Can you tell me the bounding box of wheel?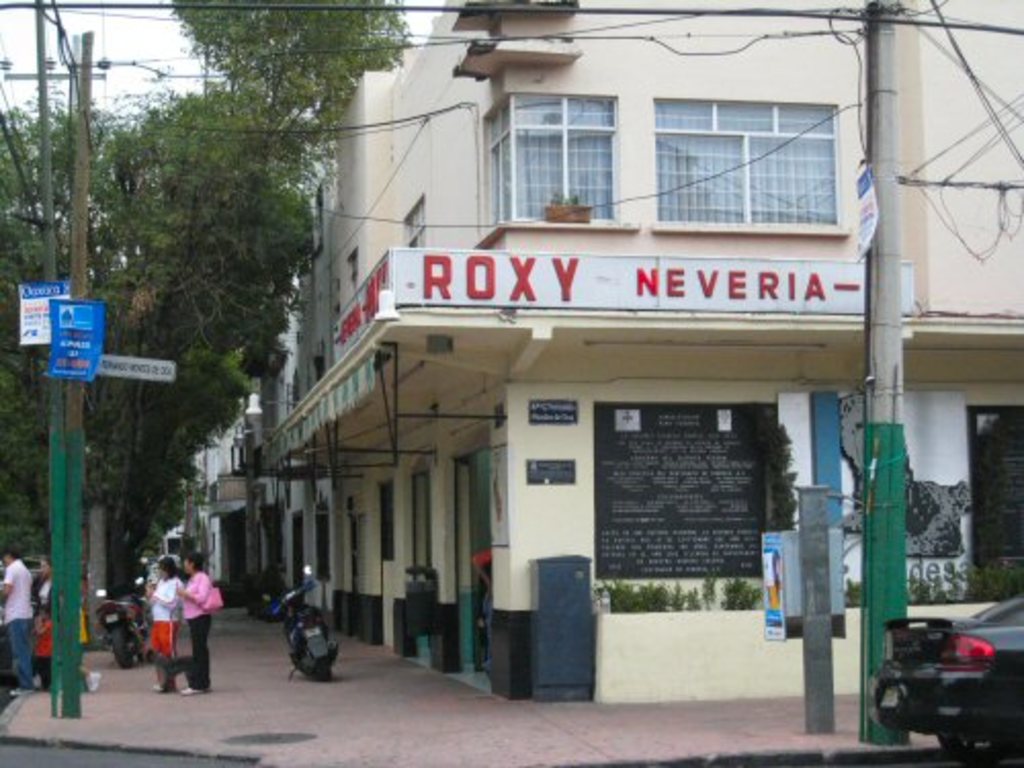
bbox=(109, 629, 129, 672).
